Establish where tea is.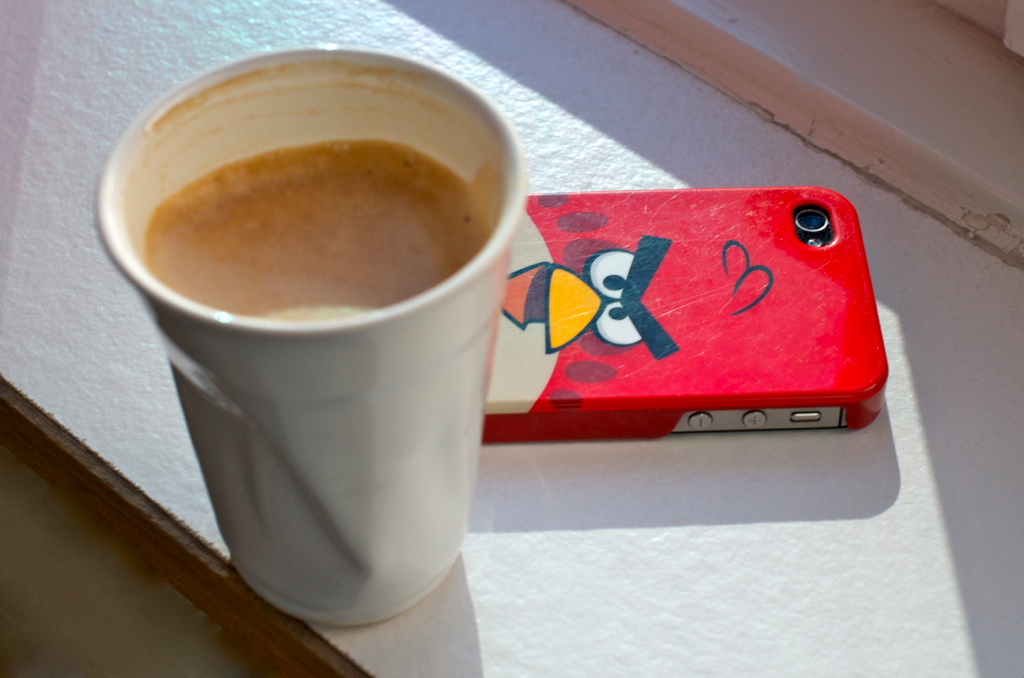
Established at box=[144, 137, 484, 311].
